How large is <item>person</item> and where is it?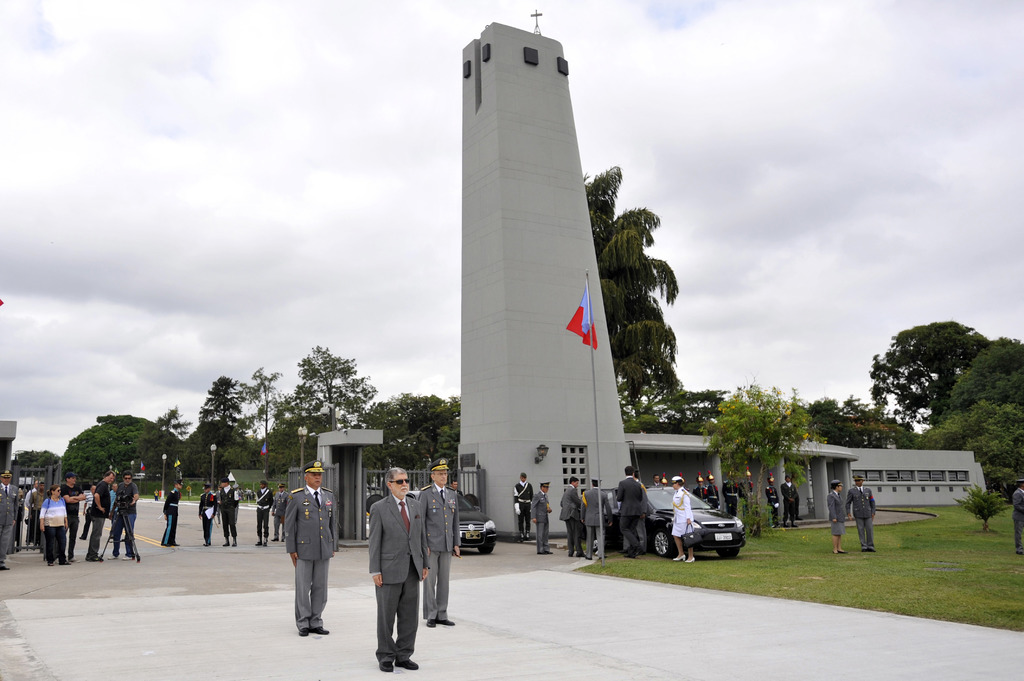
Bounding box: crop(223, 478, 233, 550).
